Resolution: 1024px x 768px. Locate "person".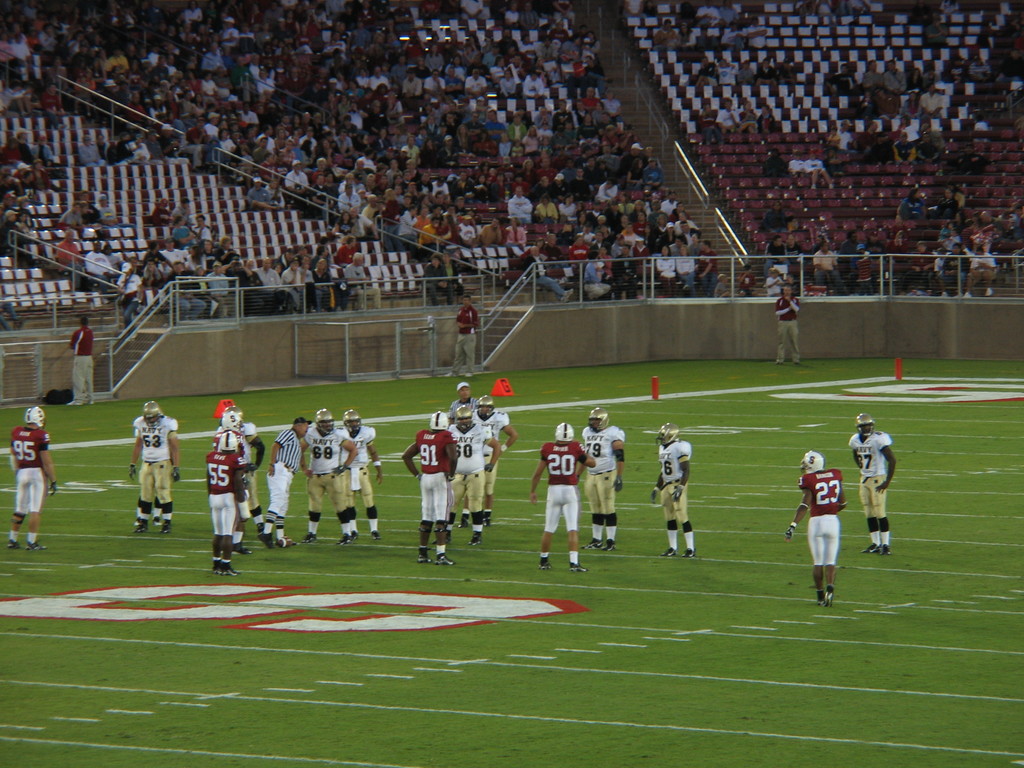
box(851, 408, 897, 558).
